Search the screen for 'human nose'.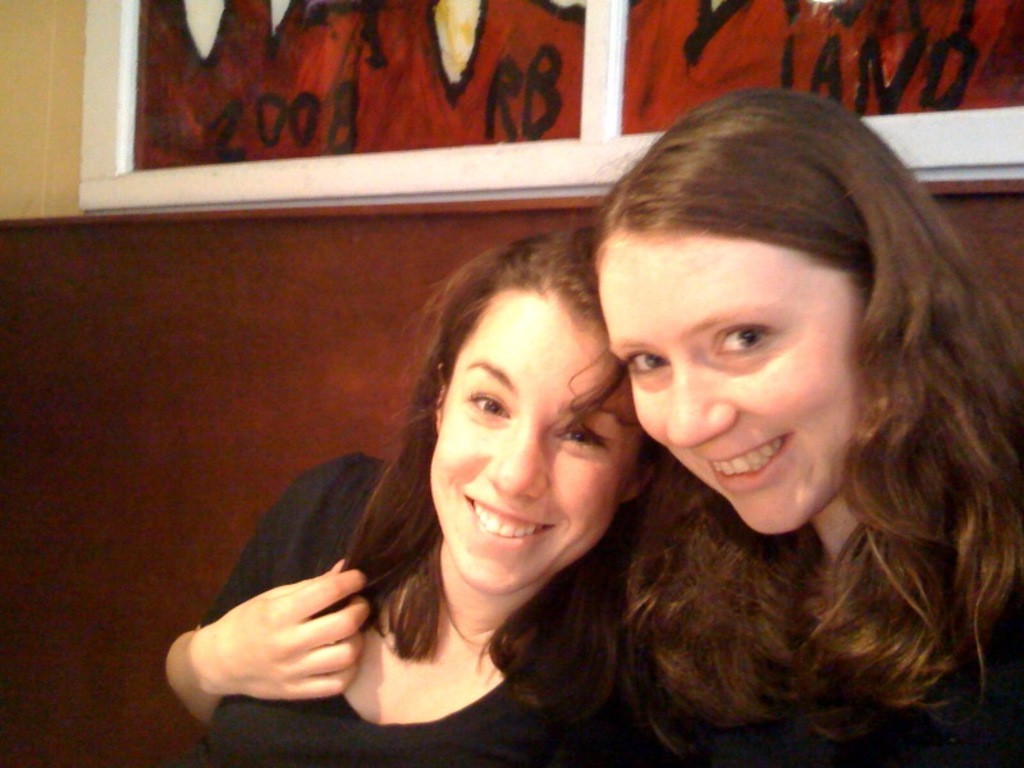
Found at l=481, t=429, r=544, b=497.
